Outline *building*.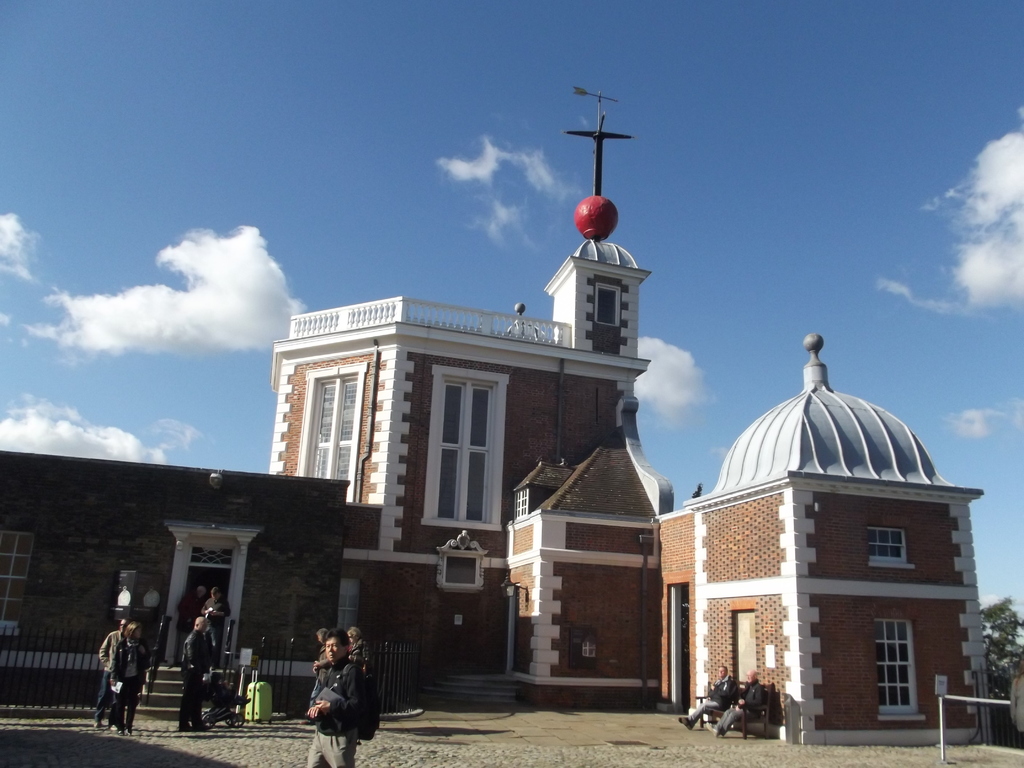
Outline: bbox=(0, 447, 351, 728).
